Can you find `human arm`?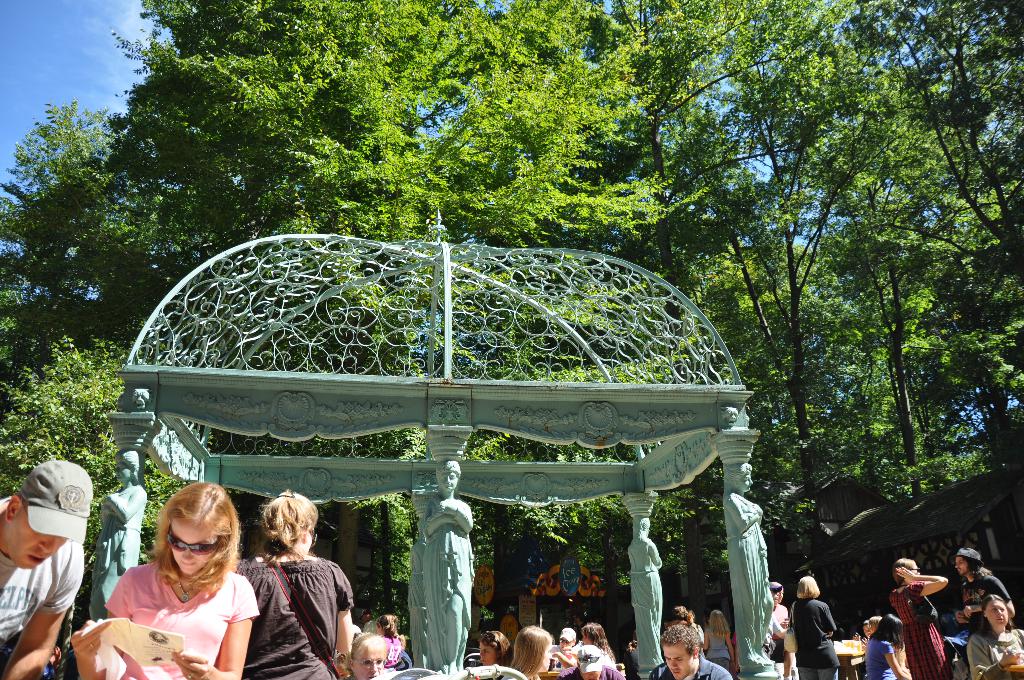
Yes, bounding box: bbox(786, 601, 798, 646).
